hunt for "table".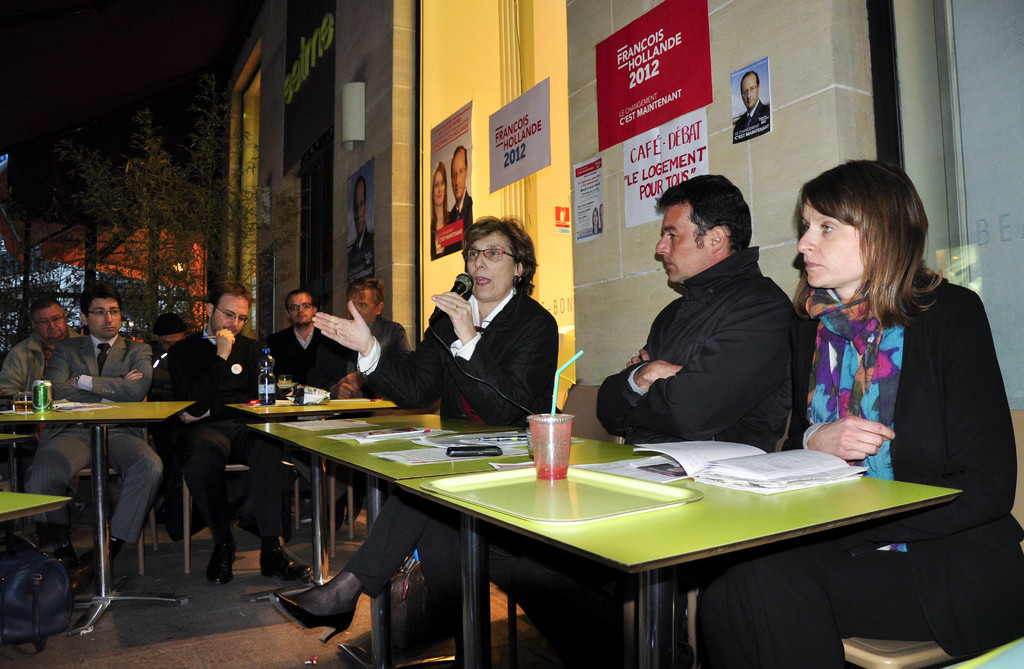
Hunted down at region(0, 344, 225, 647).
